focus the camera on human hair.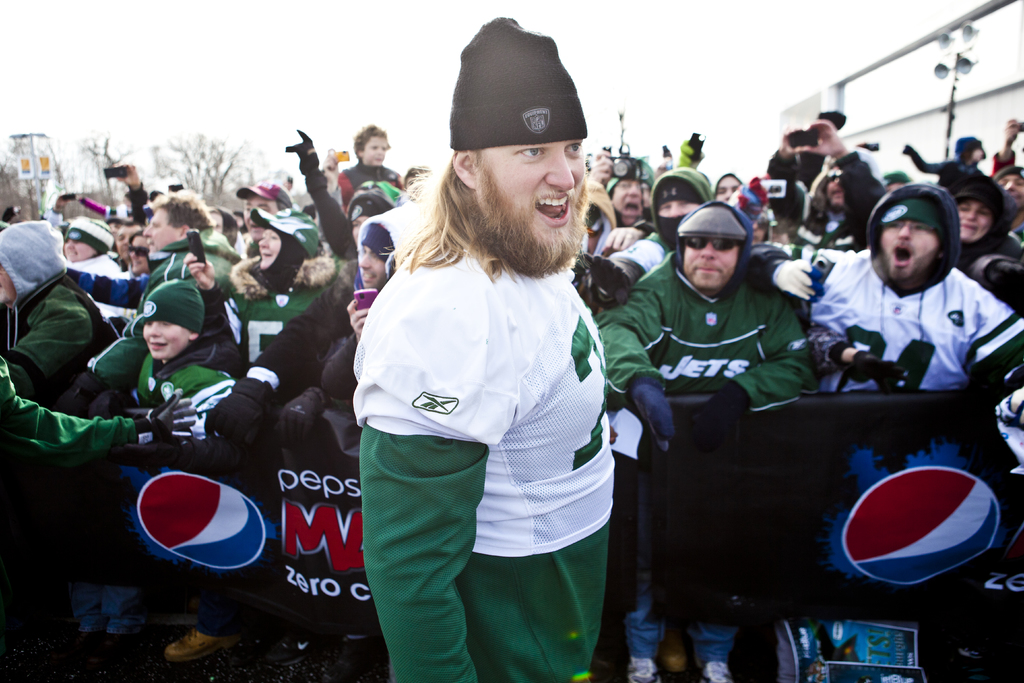
Focus region: bbox=(147, 183, 219, 236).
